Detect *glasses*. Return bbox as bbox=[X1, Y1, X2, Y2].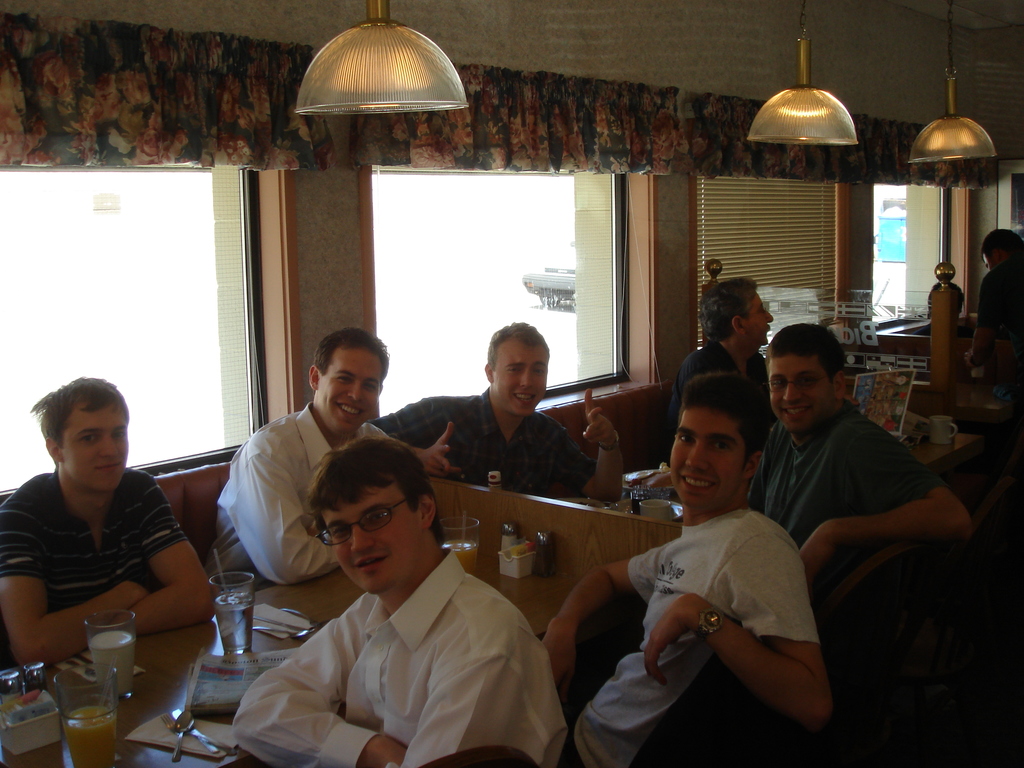
bbox=[745, 303, 767, 319].
